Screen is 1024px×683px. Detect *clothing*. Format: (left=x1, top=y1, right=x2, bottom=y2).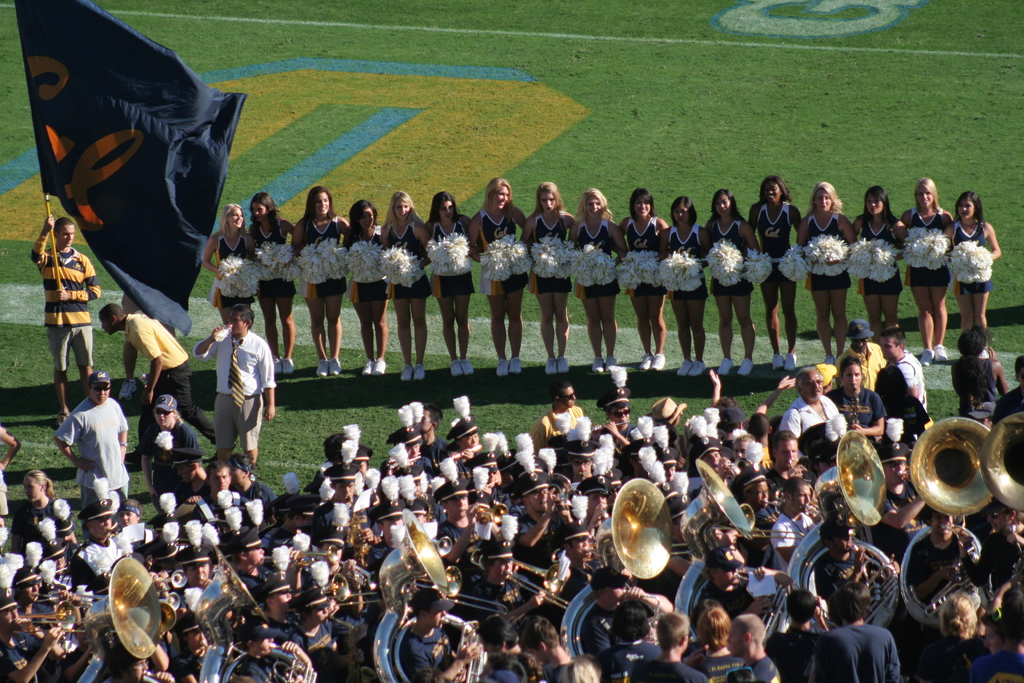
(left=400, top=458, right=442, bottom=495).
